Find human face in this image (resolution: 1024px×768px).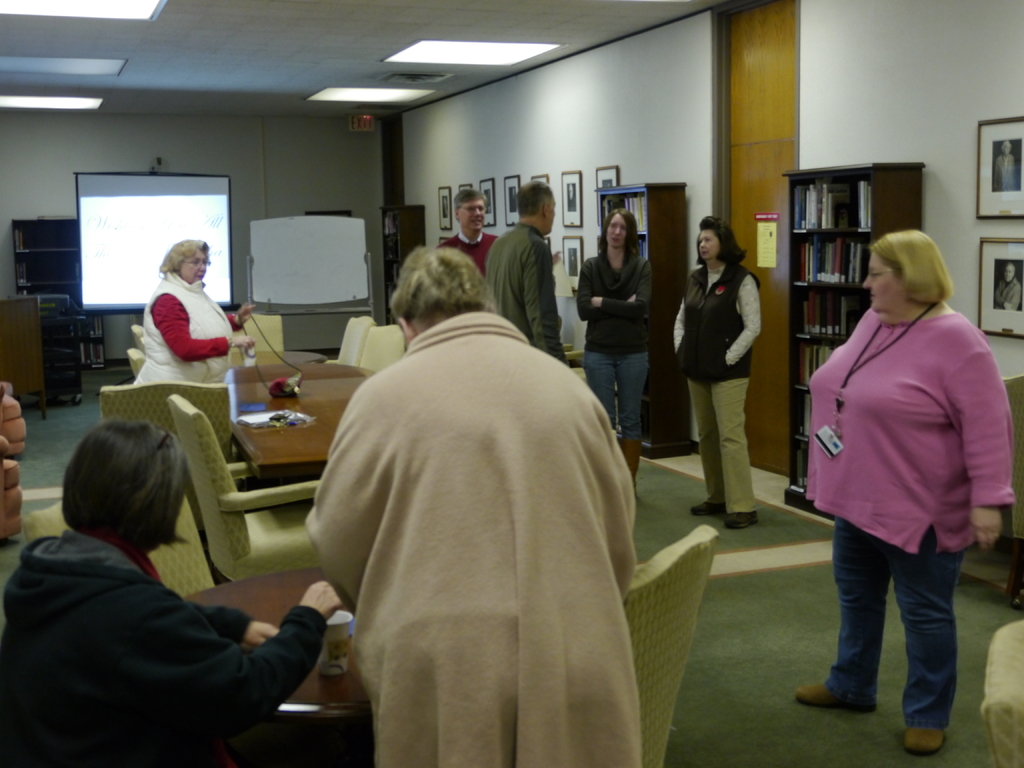
(547,199,554,229).
